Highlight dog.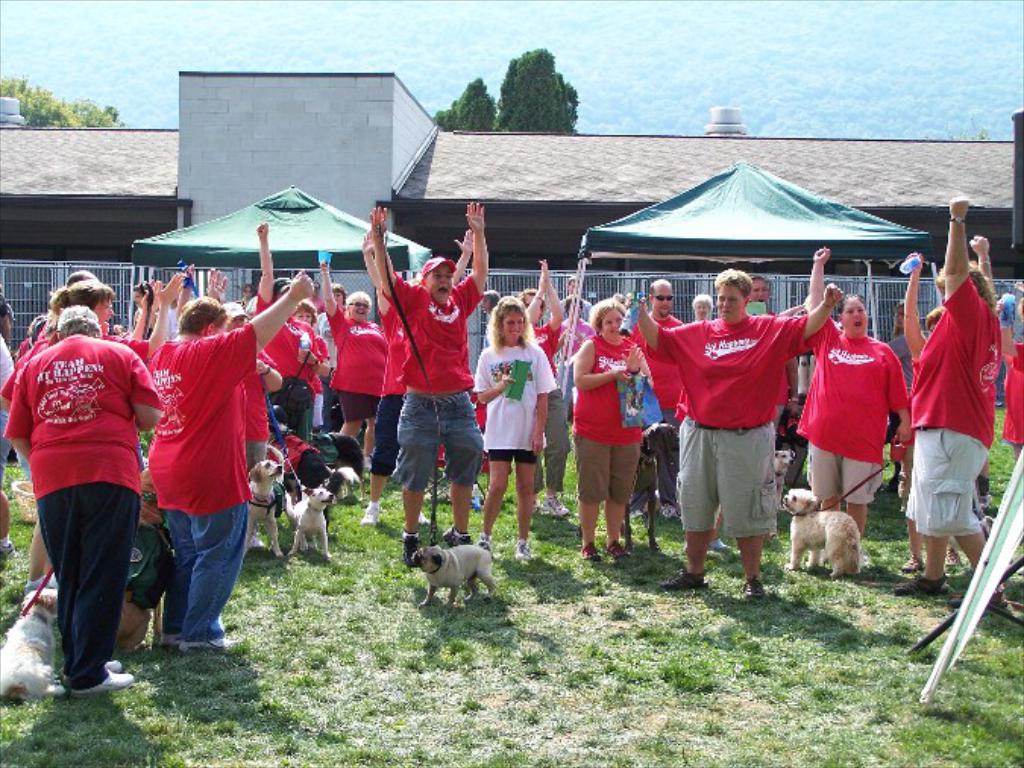
Highlighted region: select_region(0, 584, 61, 703).
